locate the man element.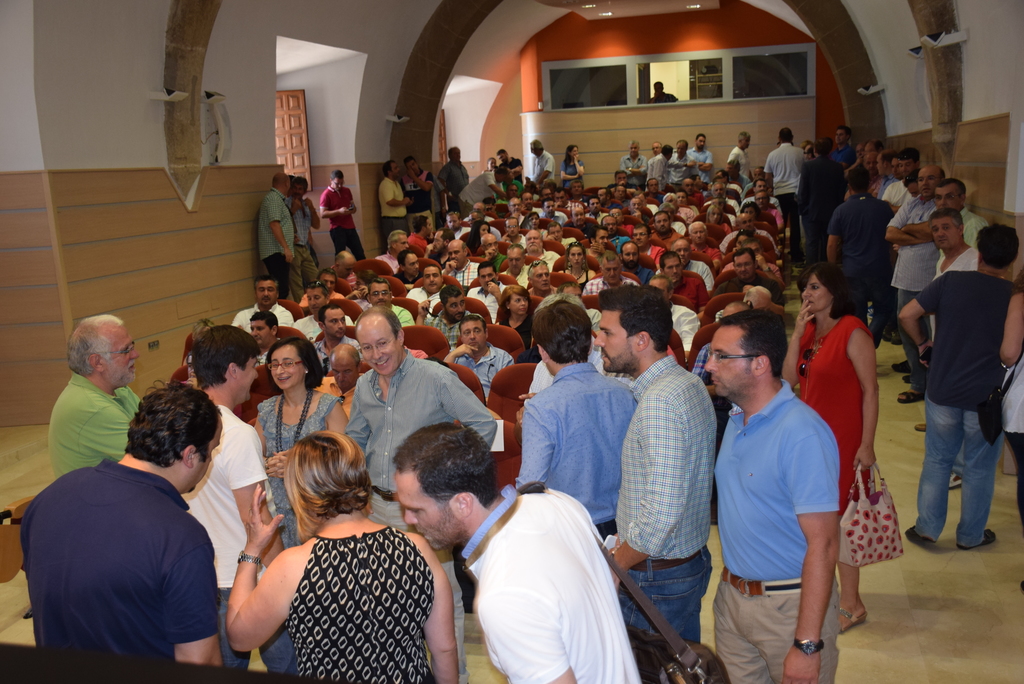
Element bbox: 385, 424, 662, 683.
